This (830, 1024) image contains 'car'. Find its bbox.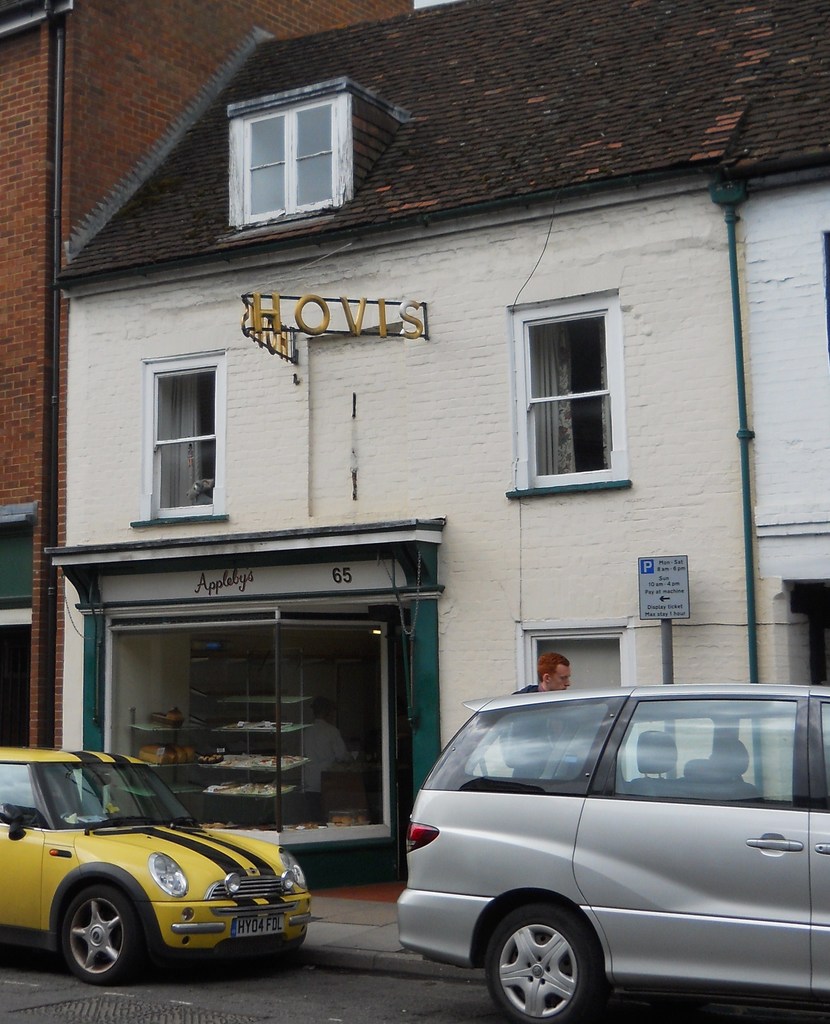
[388, 687, 829, 1020].
